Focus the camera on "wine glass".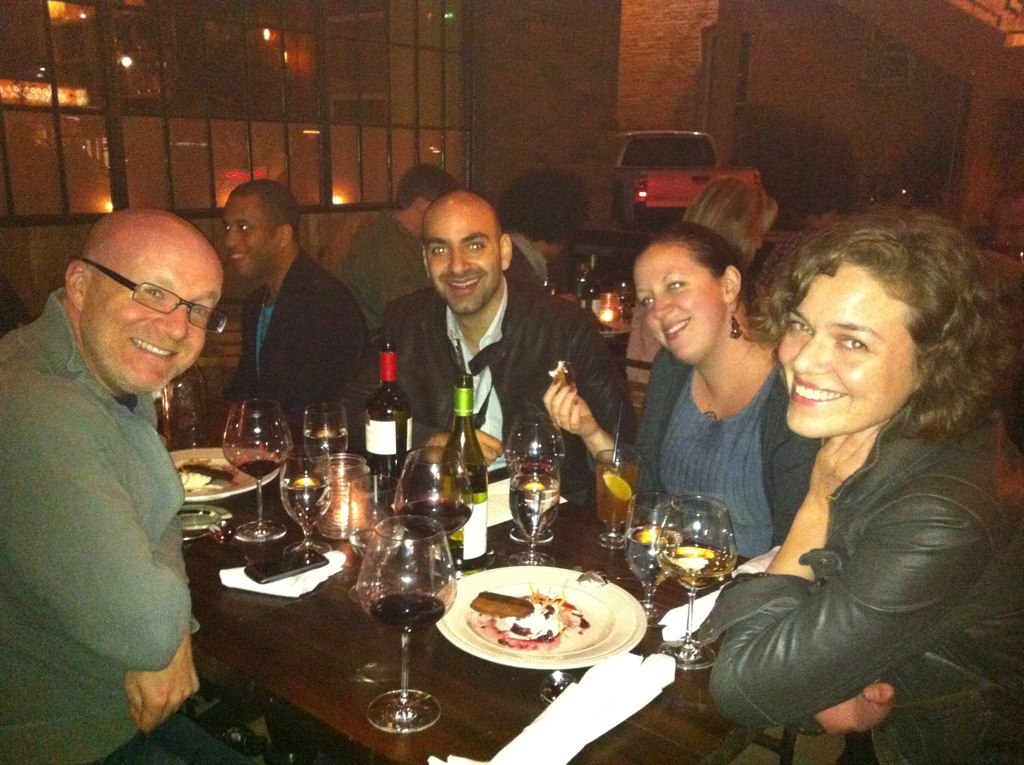
Focus region: bbox=(358, 518, 455, 734).
